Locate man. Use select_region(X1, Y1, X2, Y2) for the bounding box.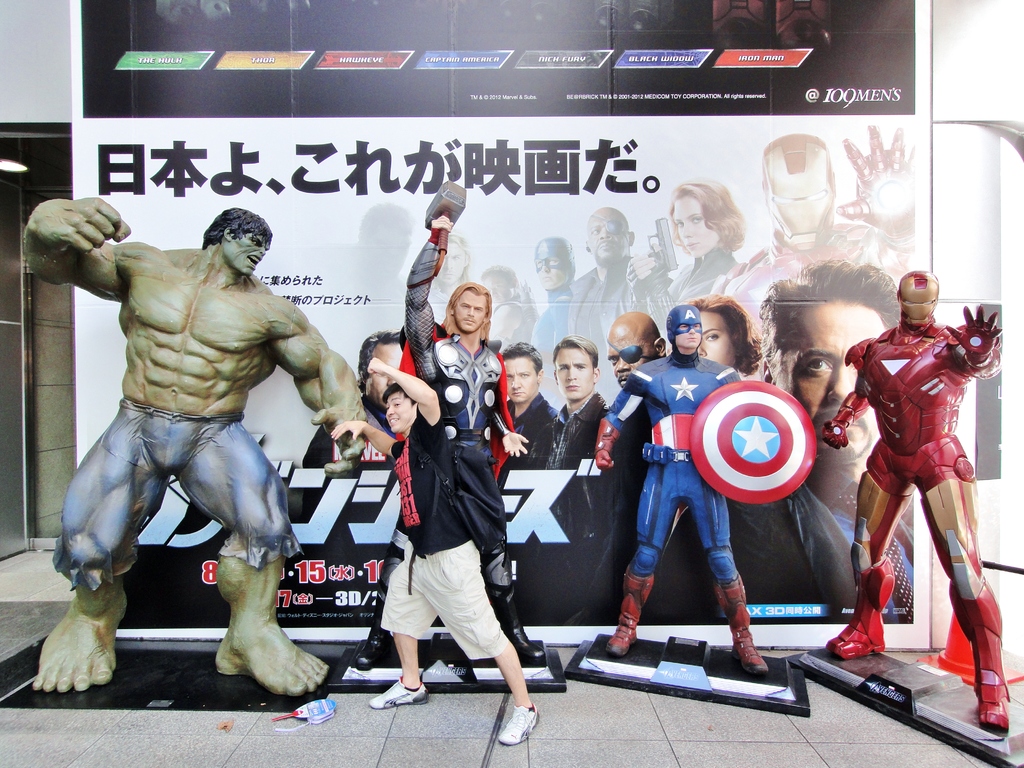
select_region(501, 337, 566, 474).
